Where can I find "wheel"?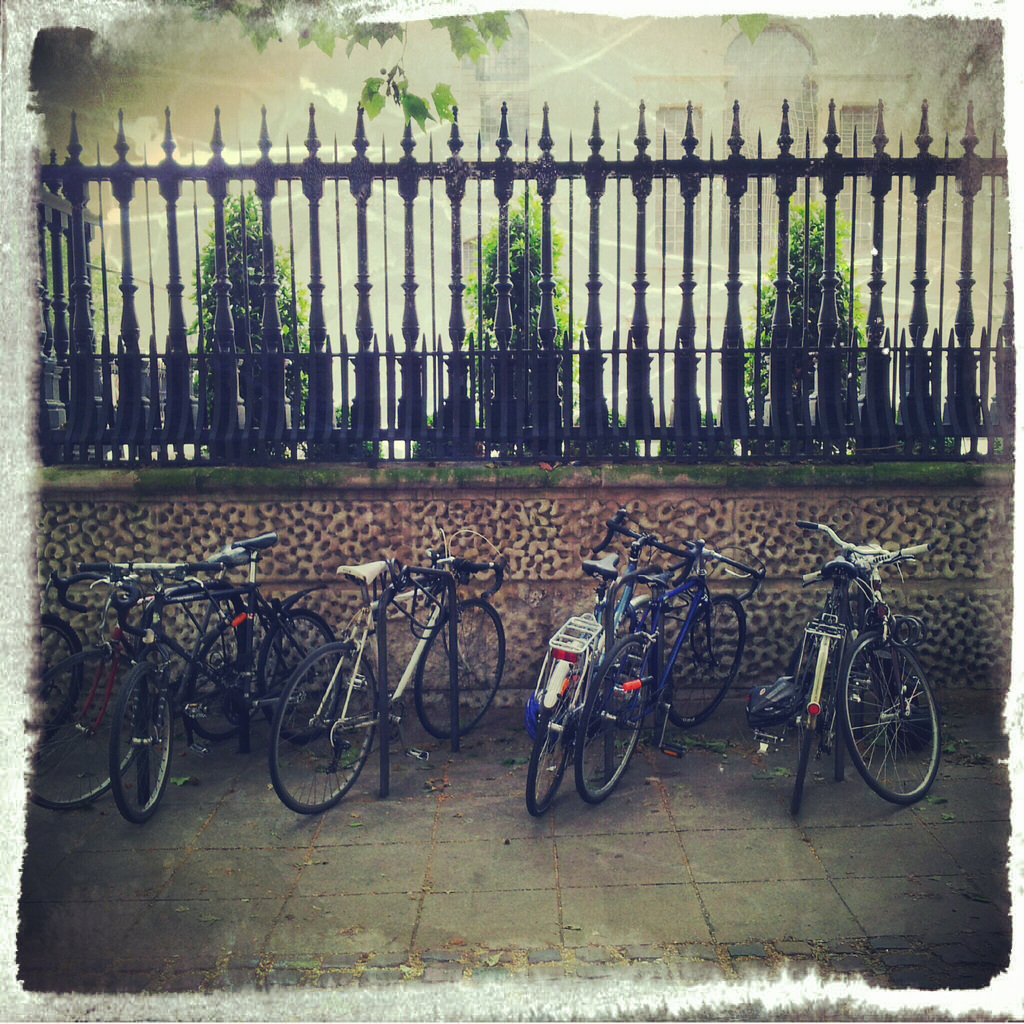
You can find it at 412 600 501 737.
